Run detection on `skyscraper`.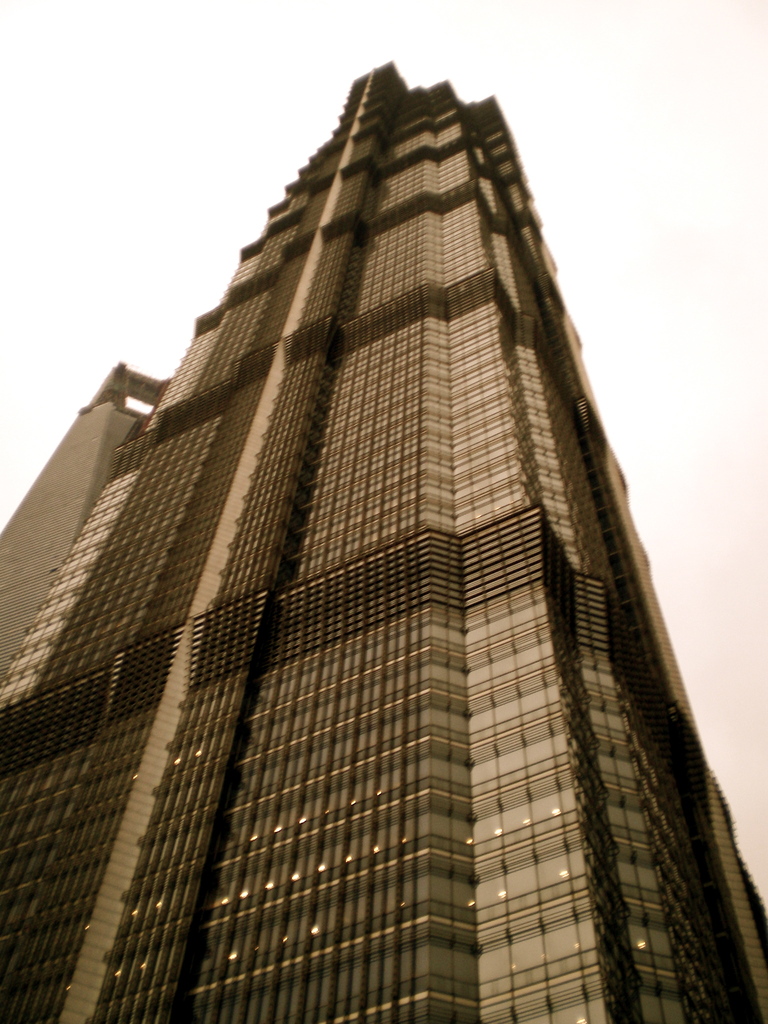
Result: detection(17, 75, 762, 1019).
